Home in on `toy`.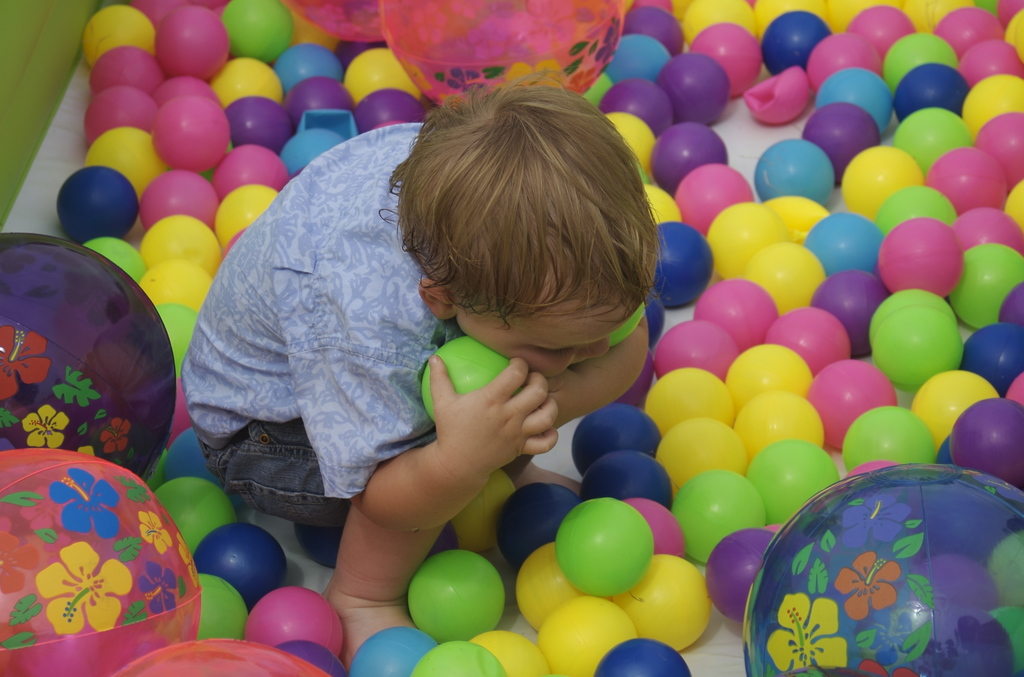
Homed in at {"x1": 762, "y1": 0, "x2": 828, "y2": 35}.
